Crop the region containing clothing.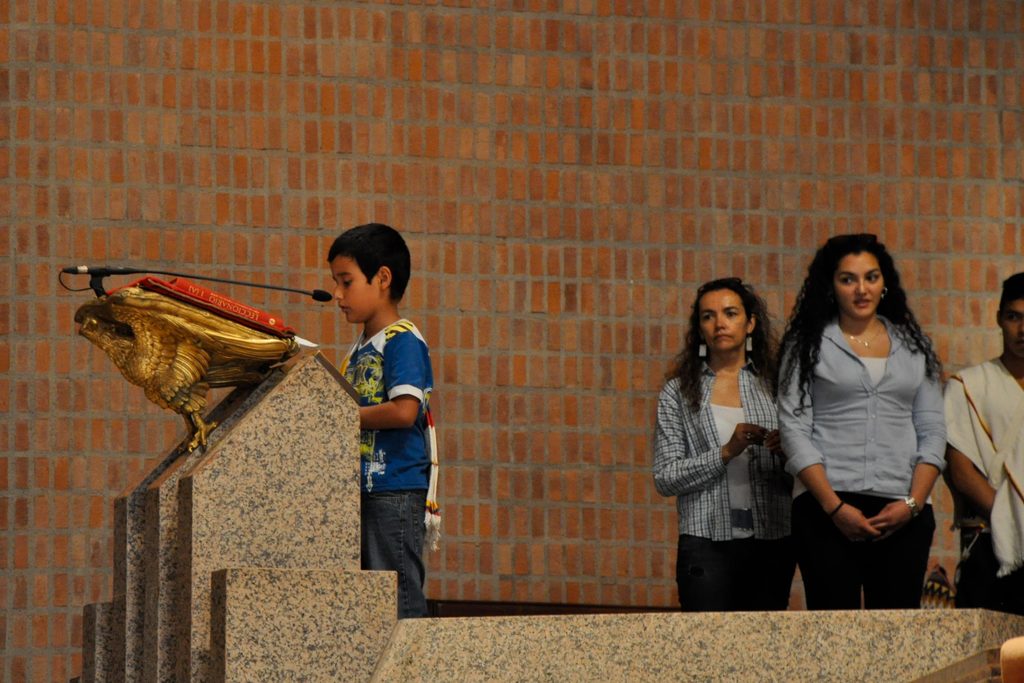
Crop region: {"left": 955, "top": 342, "right": 1023, "bottom": 611}.
